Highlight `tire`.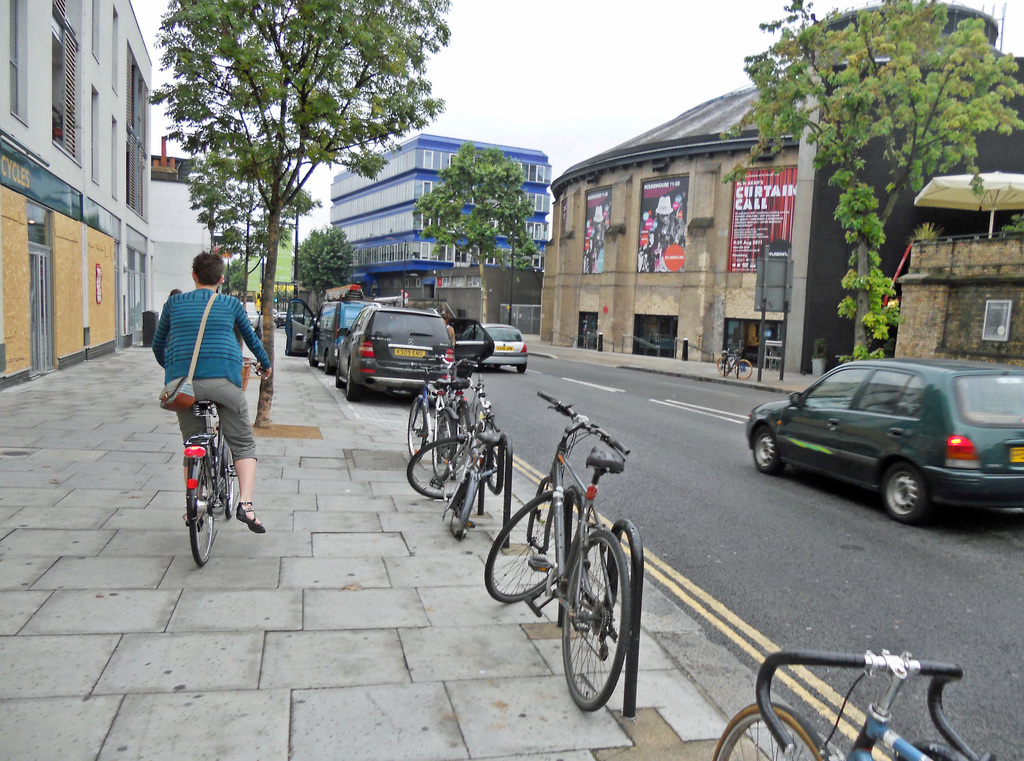
Highlighted region: (x1=224, y1=445, x2=233, y2=516).
